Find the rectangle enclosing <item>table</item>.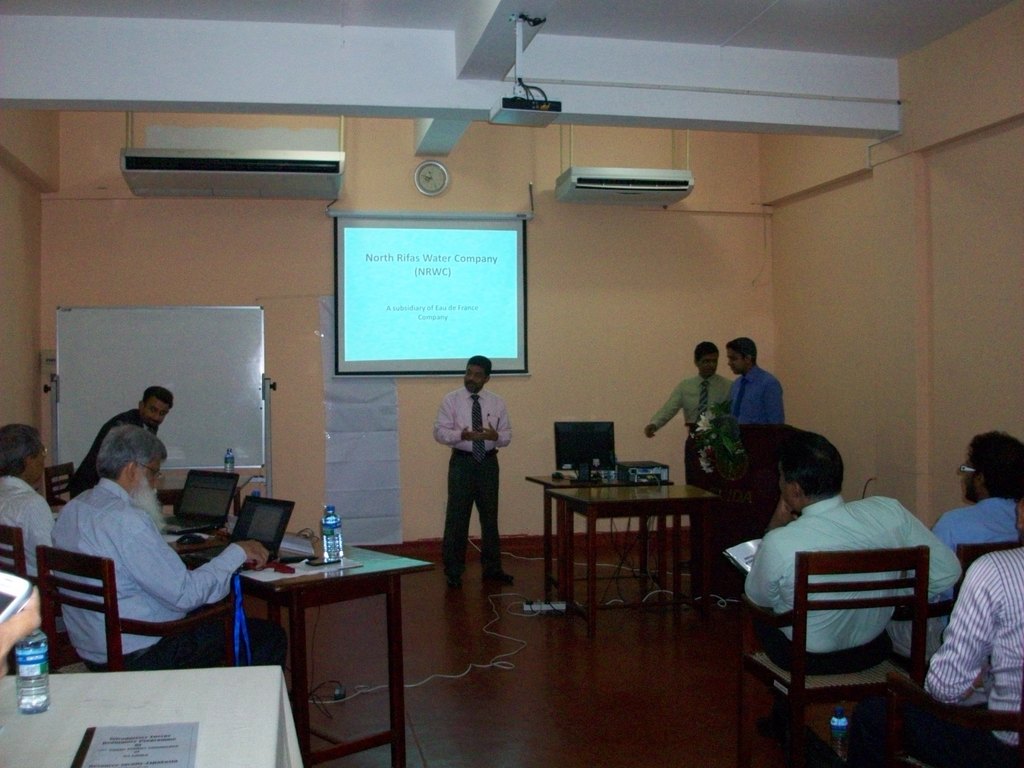
left=1, top=666, right=300, bottom=767.
